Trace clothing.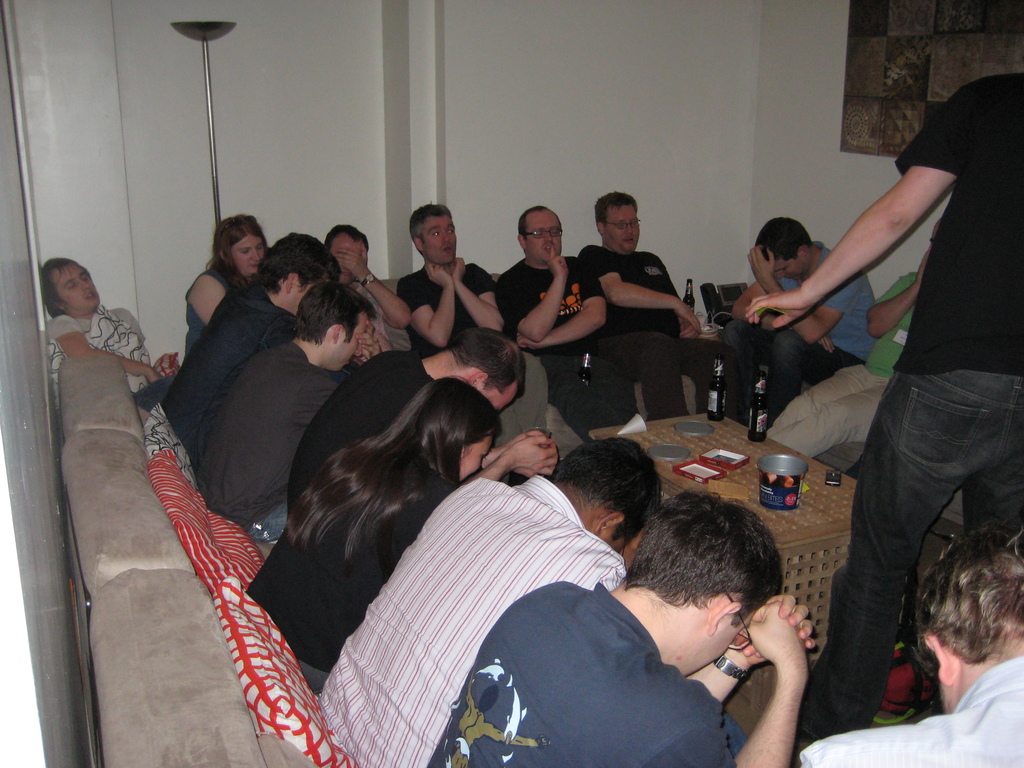
Traced to (172,274,301,470).
